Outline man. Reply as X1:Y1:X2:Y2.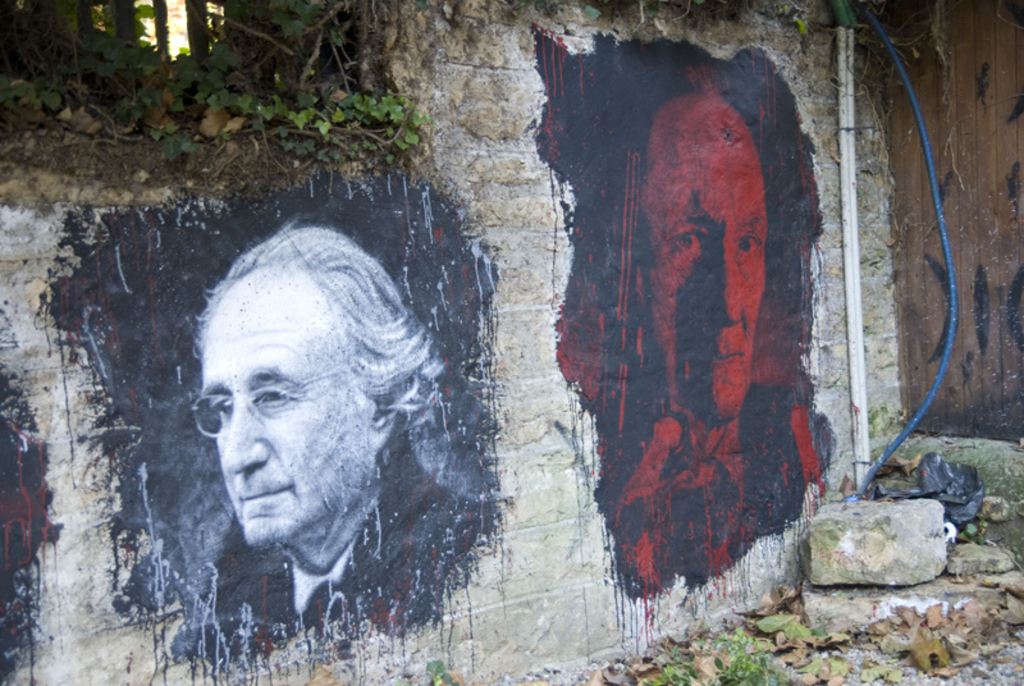
191:221:495:642.
